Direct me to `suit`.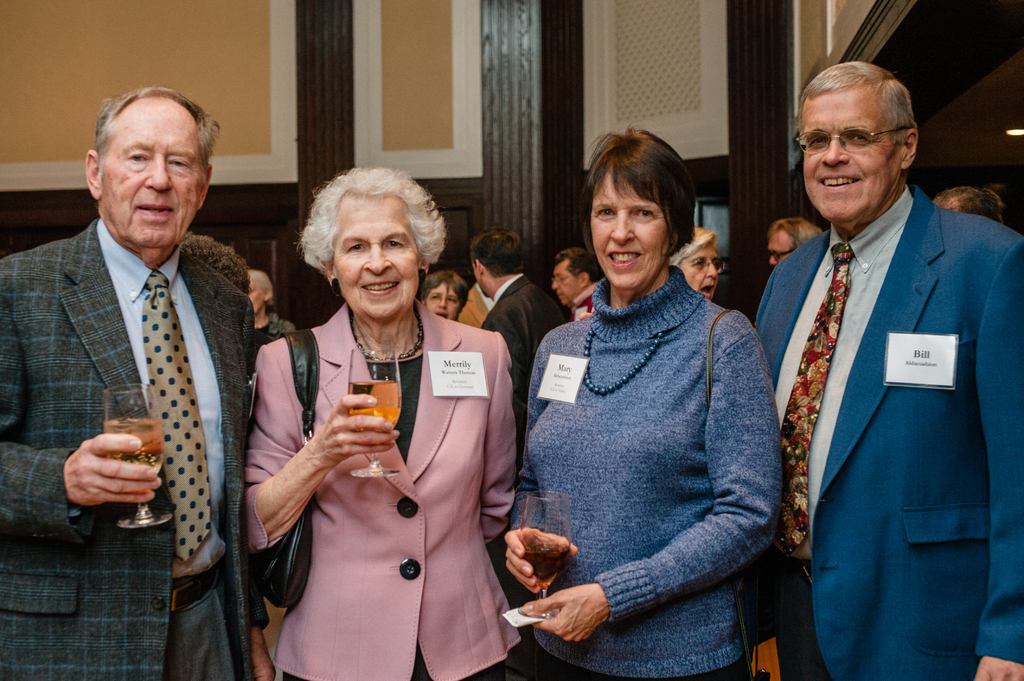
Direction: BBox(0, 216, 255, 680).
